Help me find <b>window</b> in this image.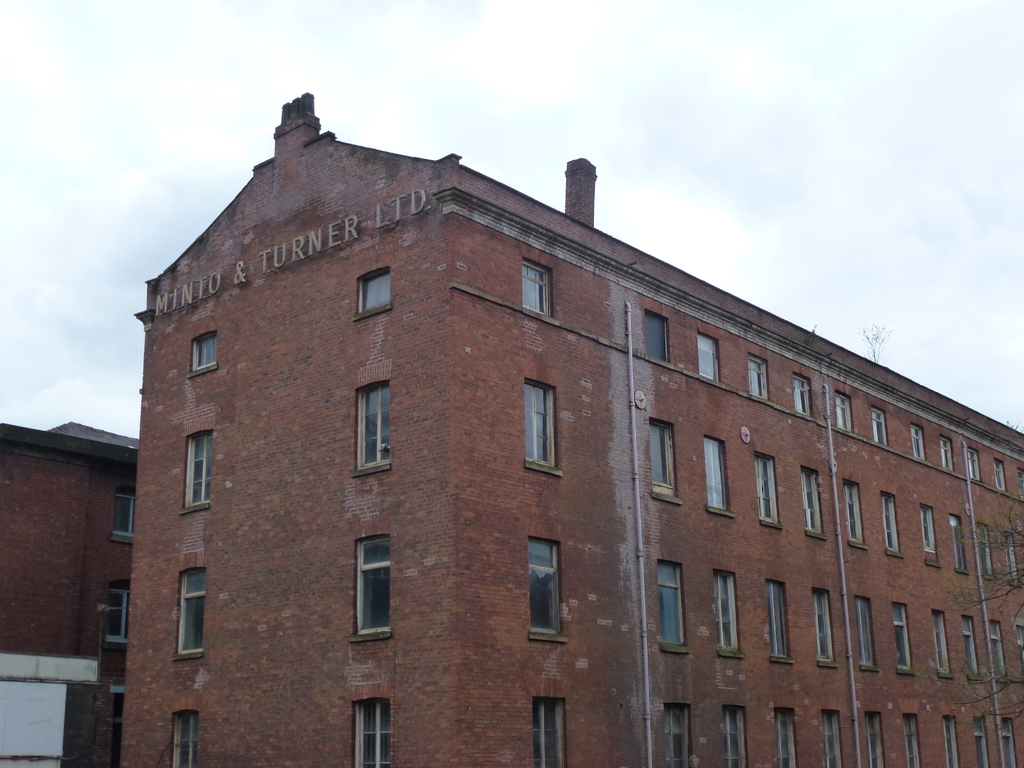
Found it: <box>936,611,949,674</box>.
